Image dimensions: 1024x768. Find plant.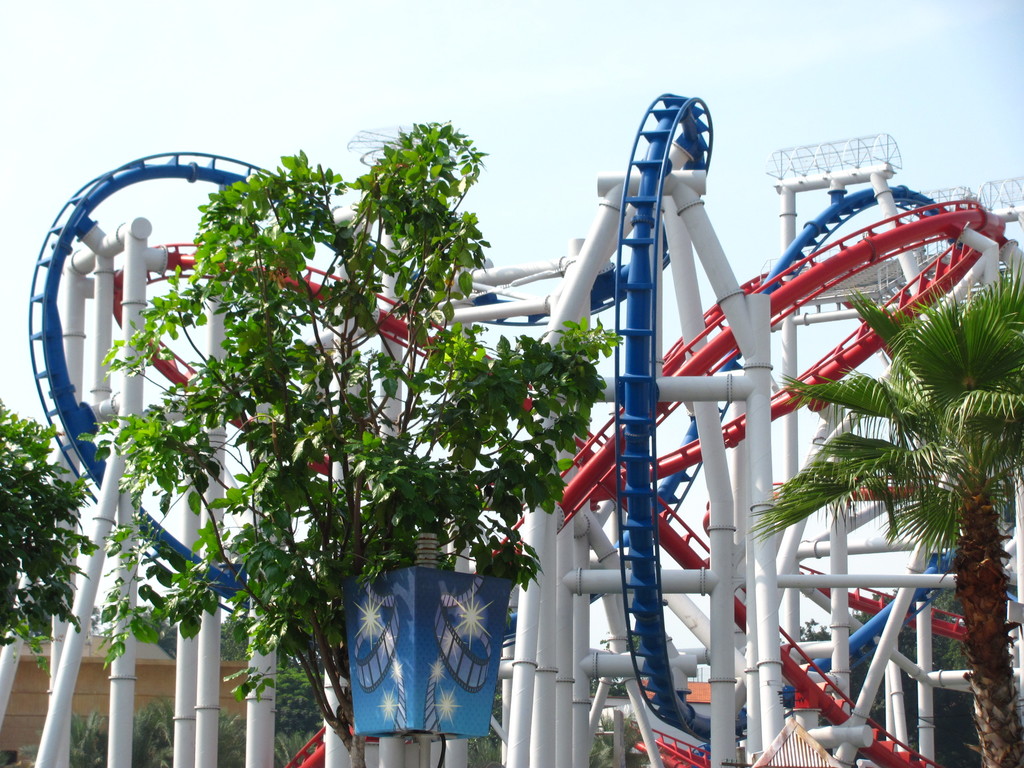
box(0, 384, 98, 684).
